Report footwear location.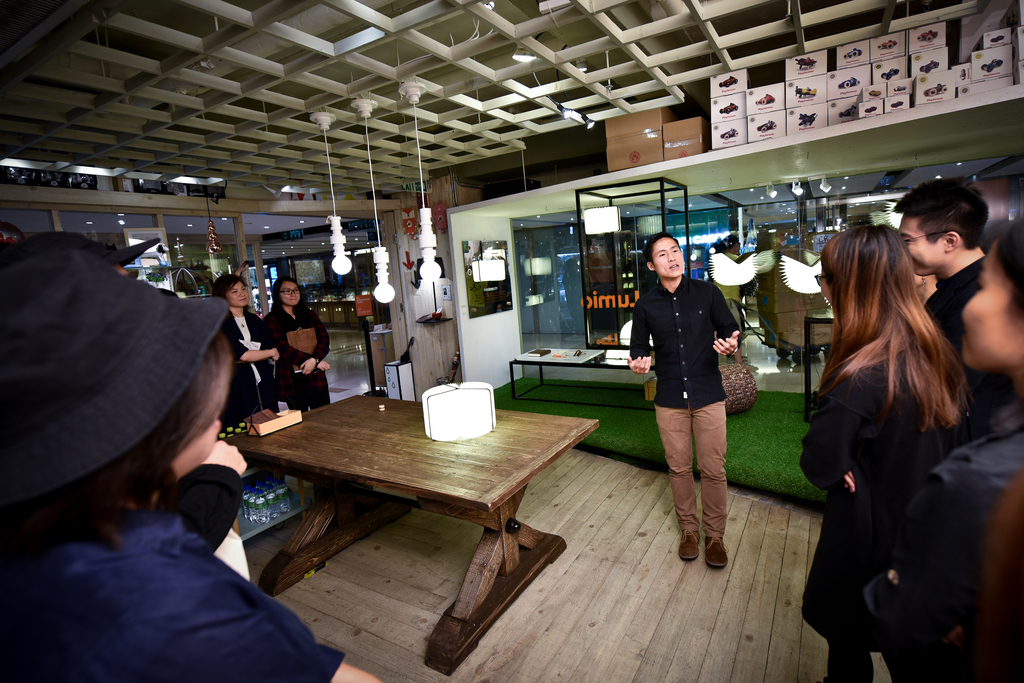
Report: <box>680,523,698,562</box>.
